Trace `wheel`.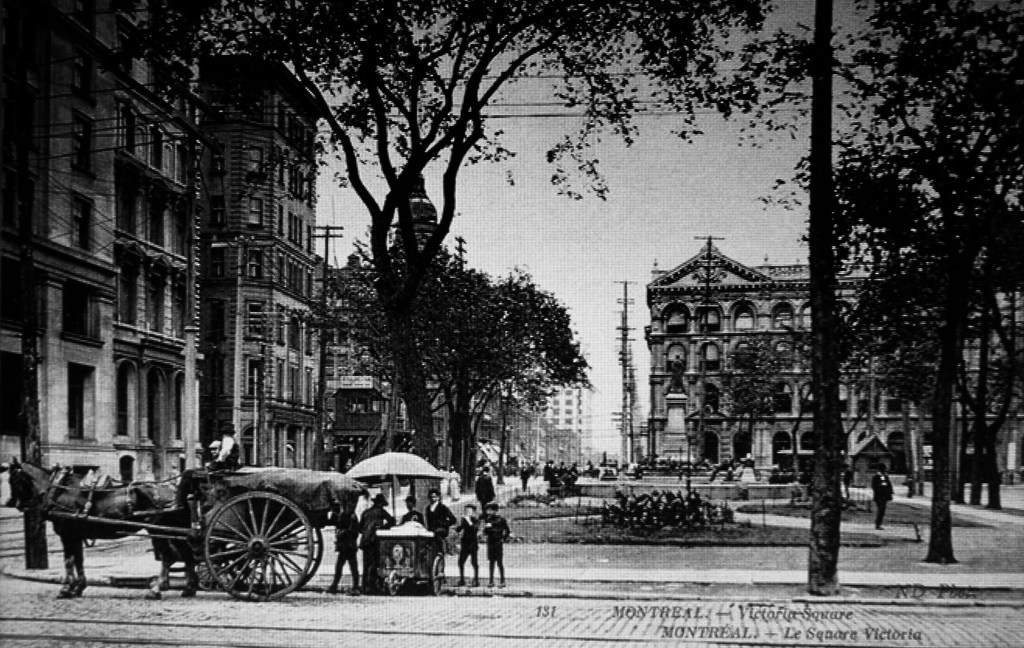
Traced to {"x1": 202, "y1": 492, "x2": 315, "y2": 599}.
